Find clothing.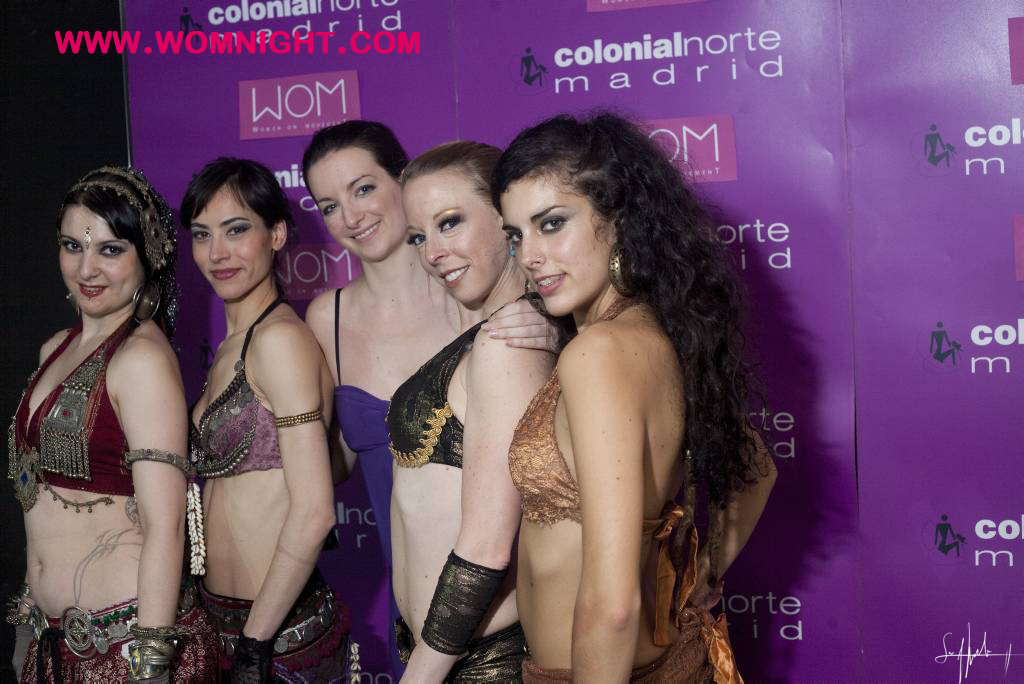
331:283:400:683.
